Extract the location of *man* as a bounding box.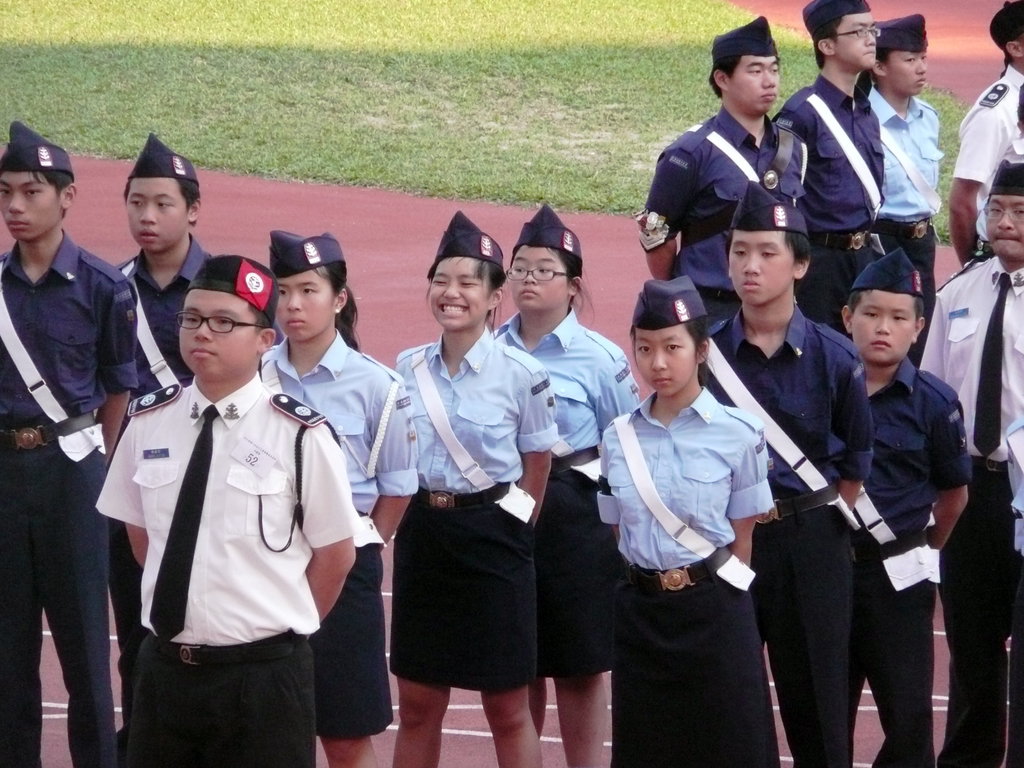
detection(640, 16, 816, 331).
